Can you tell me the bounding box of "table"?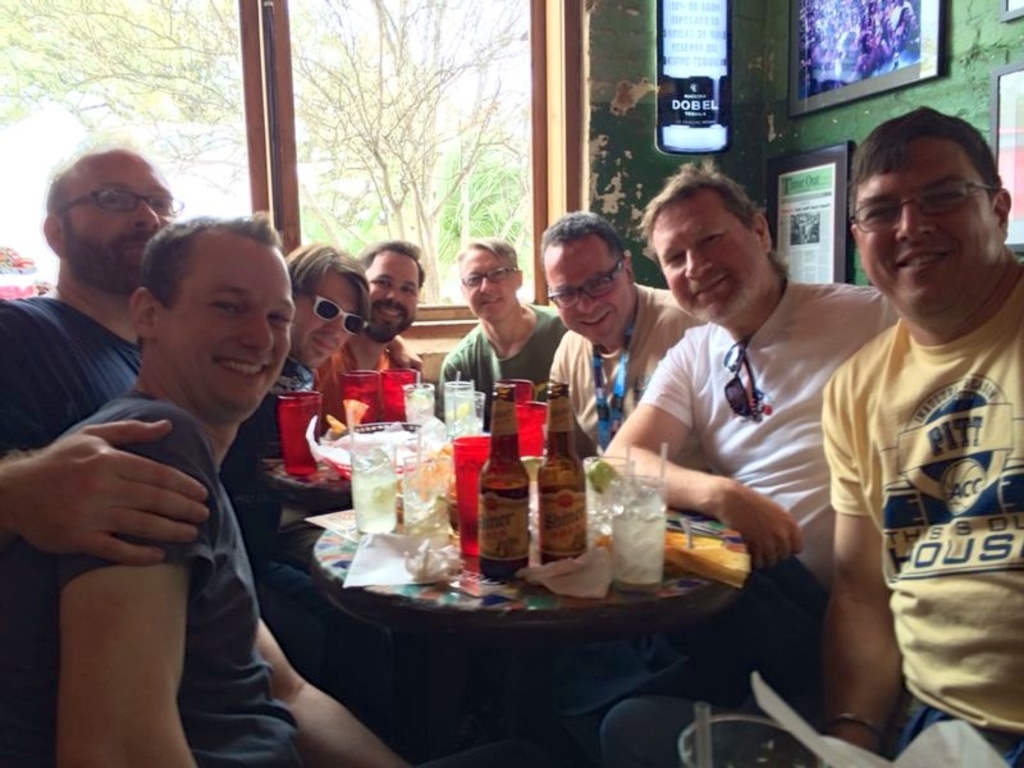
l=307, t=499, r=756, b=767.
